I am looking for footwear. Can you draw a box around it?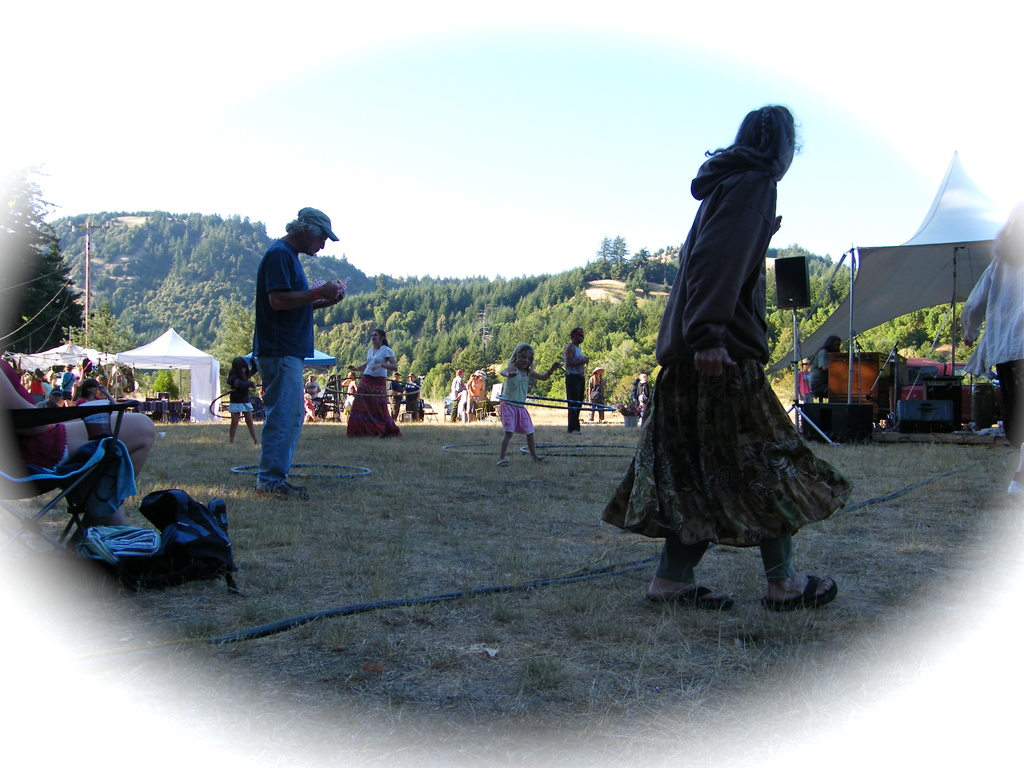
Sure, the bounding box is select_region(640, 584, 733, 609).
